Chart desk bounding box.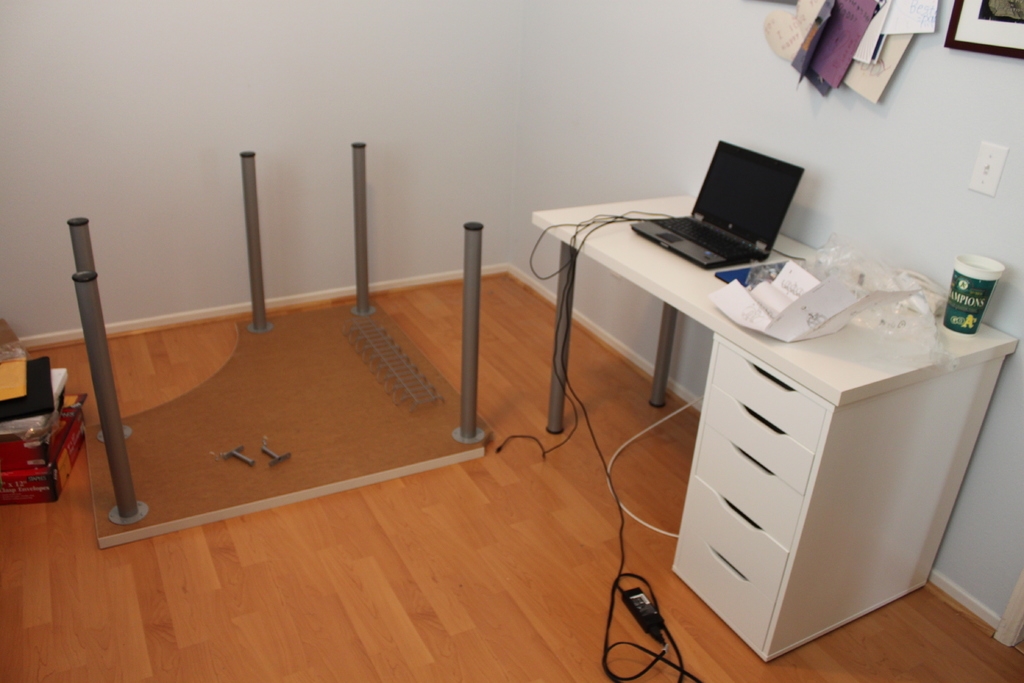
Charted: select_region(514, 178, 990, 671).
